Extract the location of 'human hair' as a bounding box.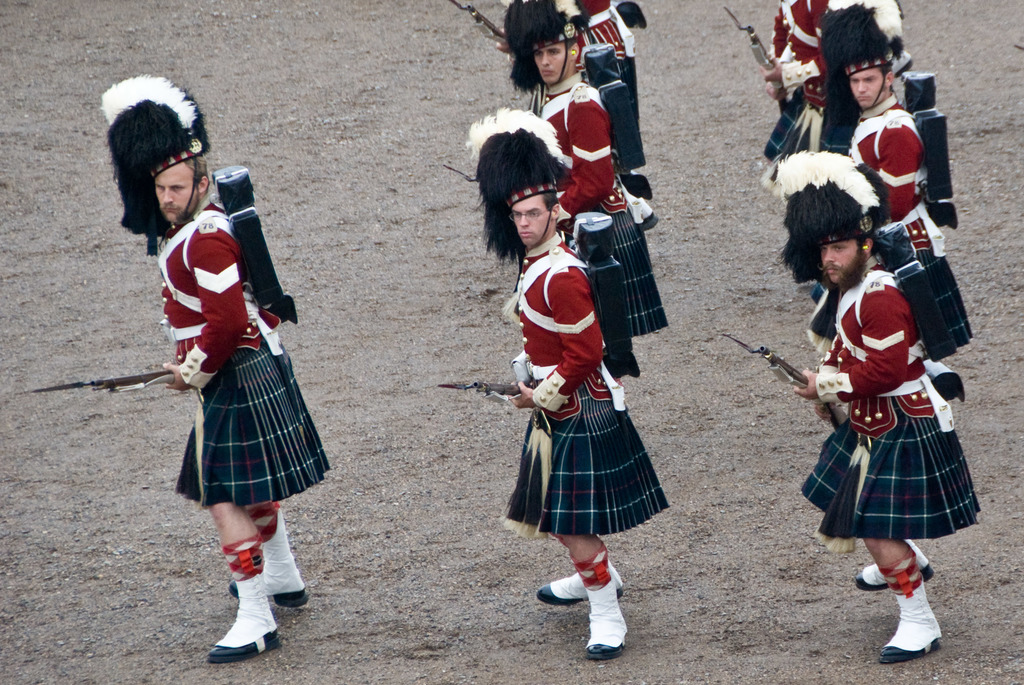
(x1=180, y1=150, x2=207, y2=182).
